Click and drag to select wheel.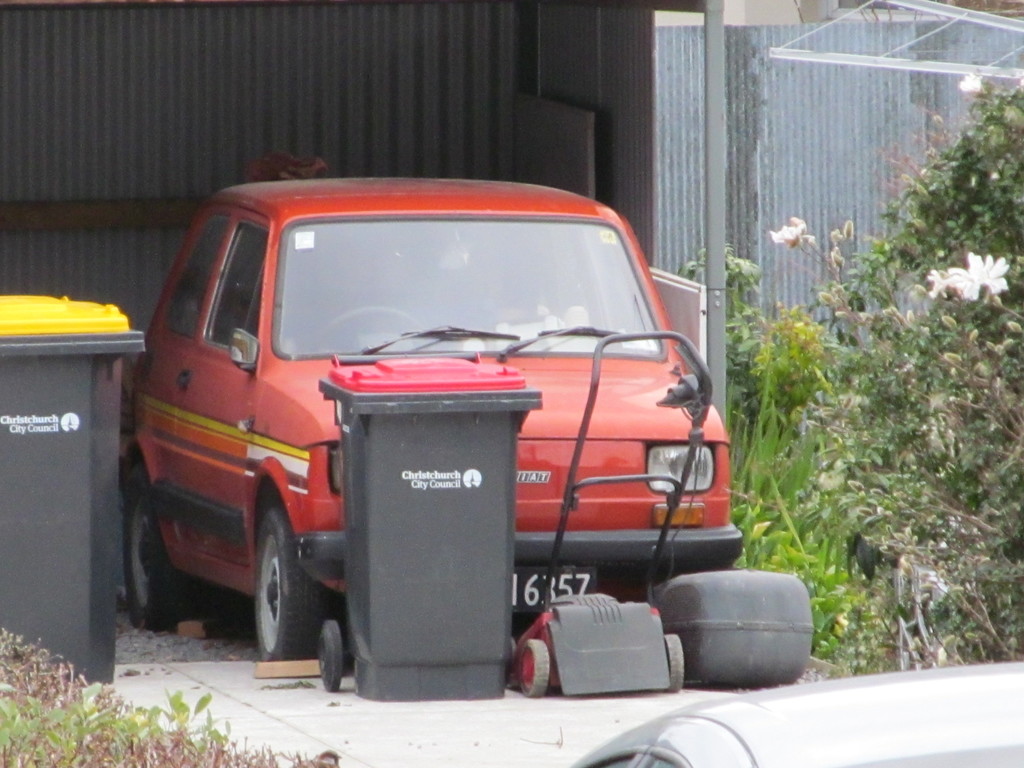
Selection: 515:633:557:704.
